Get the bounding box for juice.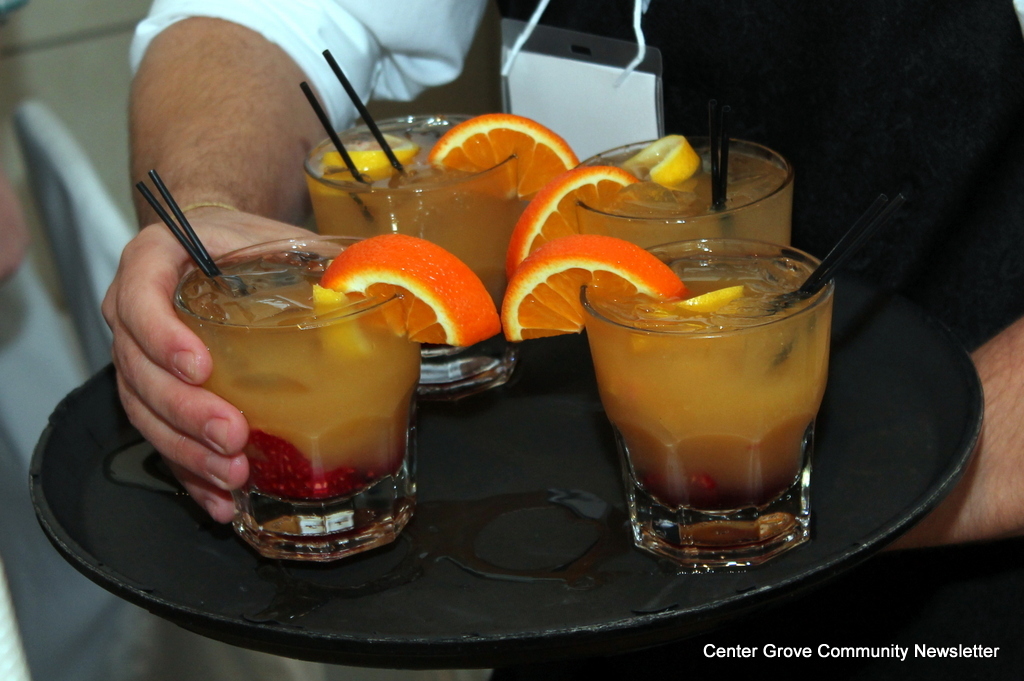
box(162, 283, 420, 510).
